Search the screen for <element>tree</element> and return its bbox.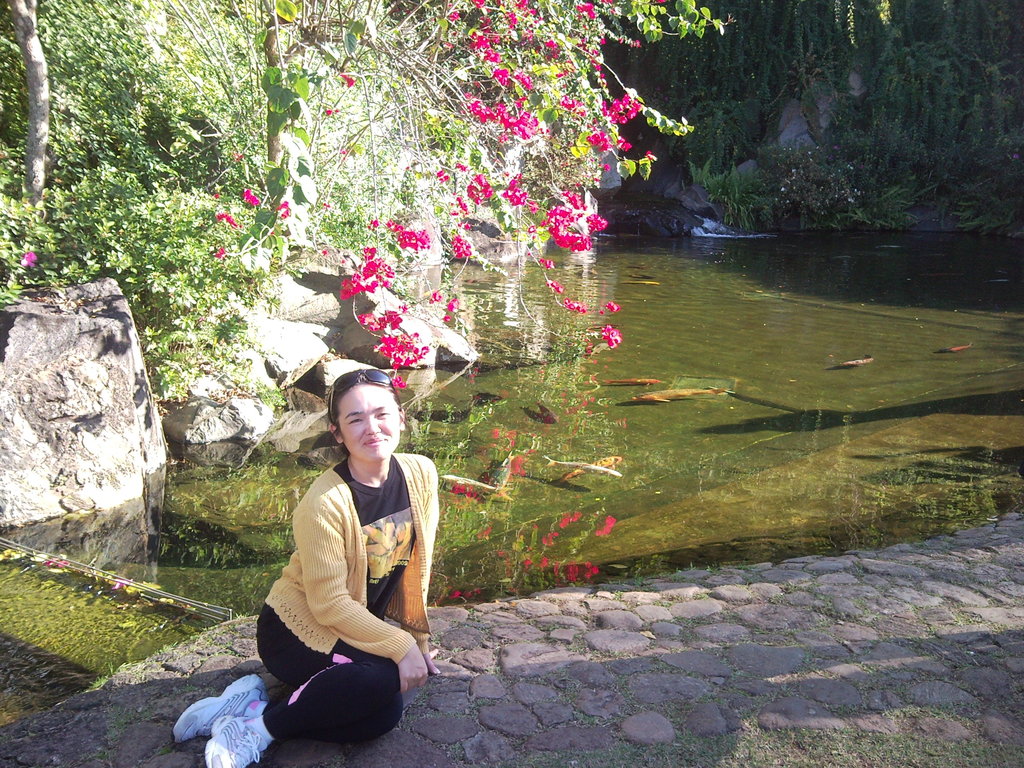
Found: select_region(598, 0, 1023, 229).
